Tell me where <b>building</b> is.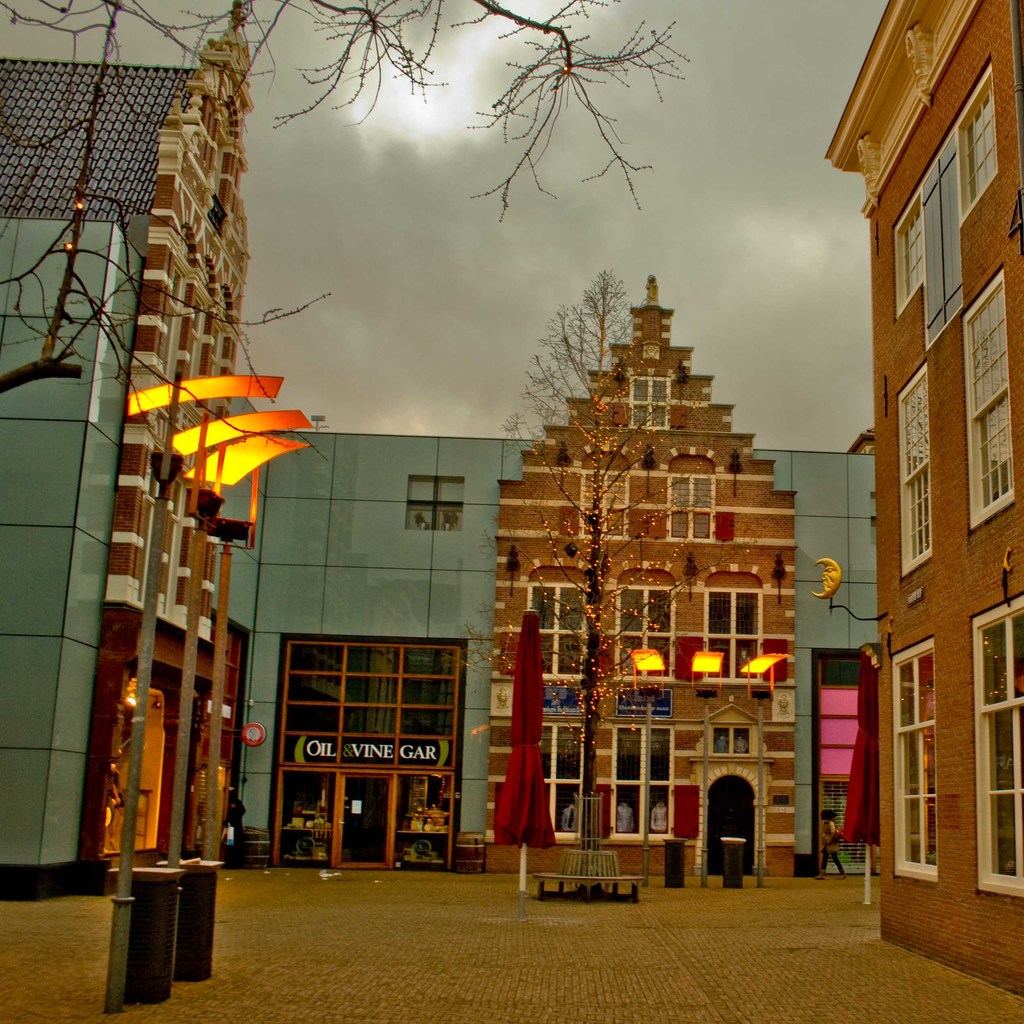
<b>building</b> is at region(0, 1, 888, 893).
